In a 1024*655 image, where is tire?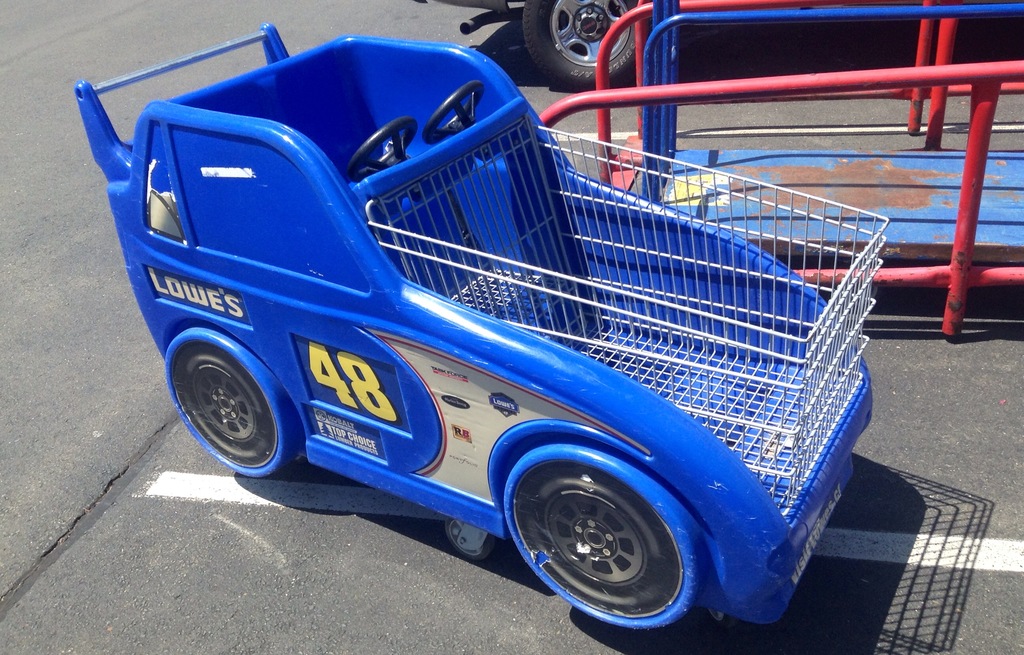
rect(521, 0, 636, 88).
